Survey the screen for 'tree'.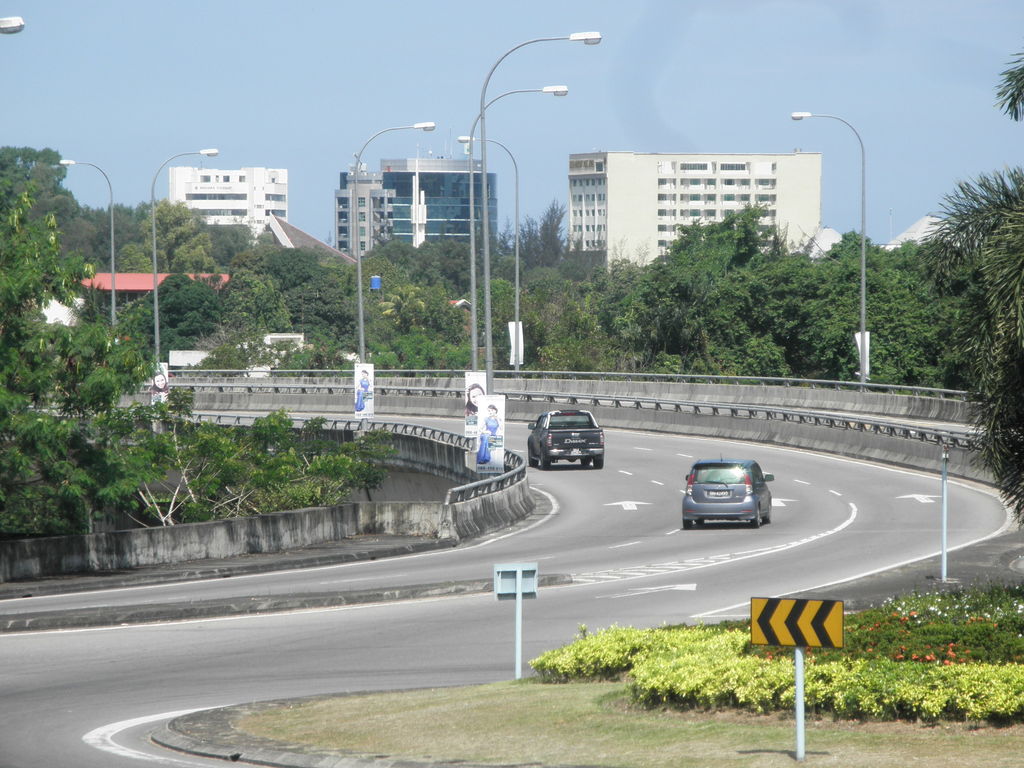
Survey found: 349, 225, 502, 373.
